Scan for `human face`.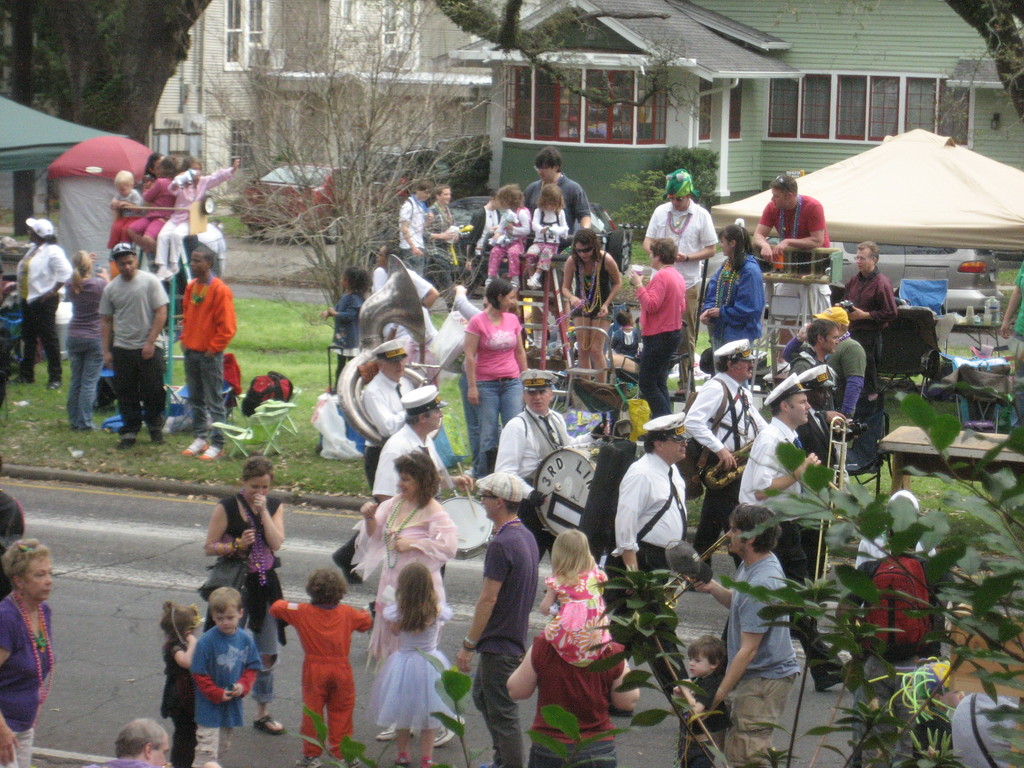
Scan result: <bbox>113, 248, 136, 278</bbox>.
